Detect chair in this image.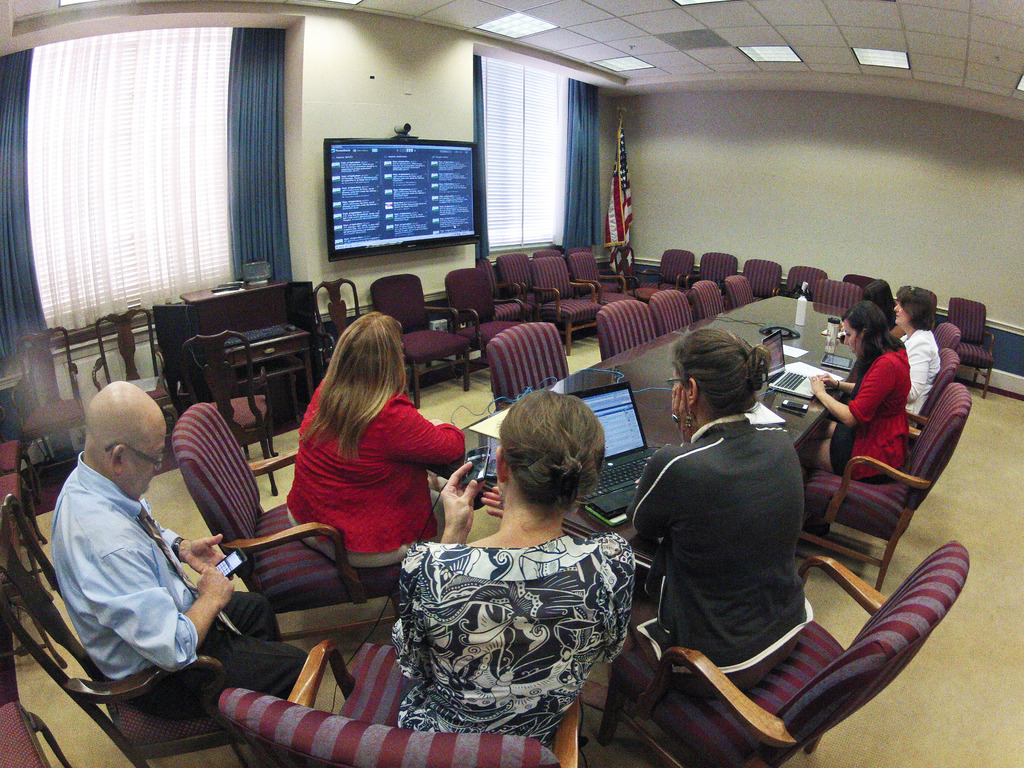
Detection: [left=906, top=346, right=962, bottom=431].
